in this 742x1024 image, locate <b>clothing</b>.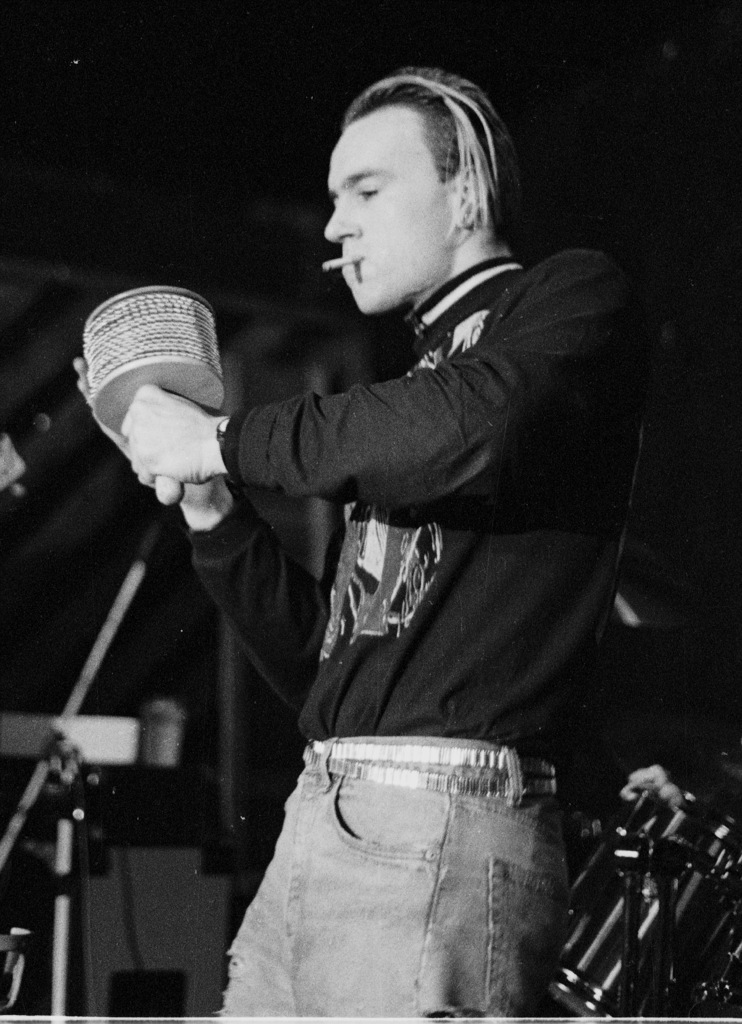
Bounding box: 200/180/633/870.
